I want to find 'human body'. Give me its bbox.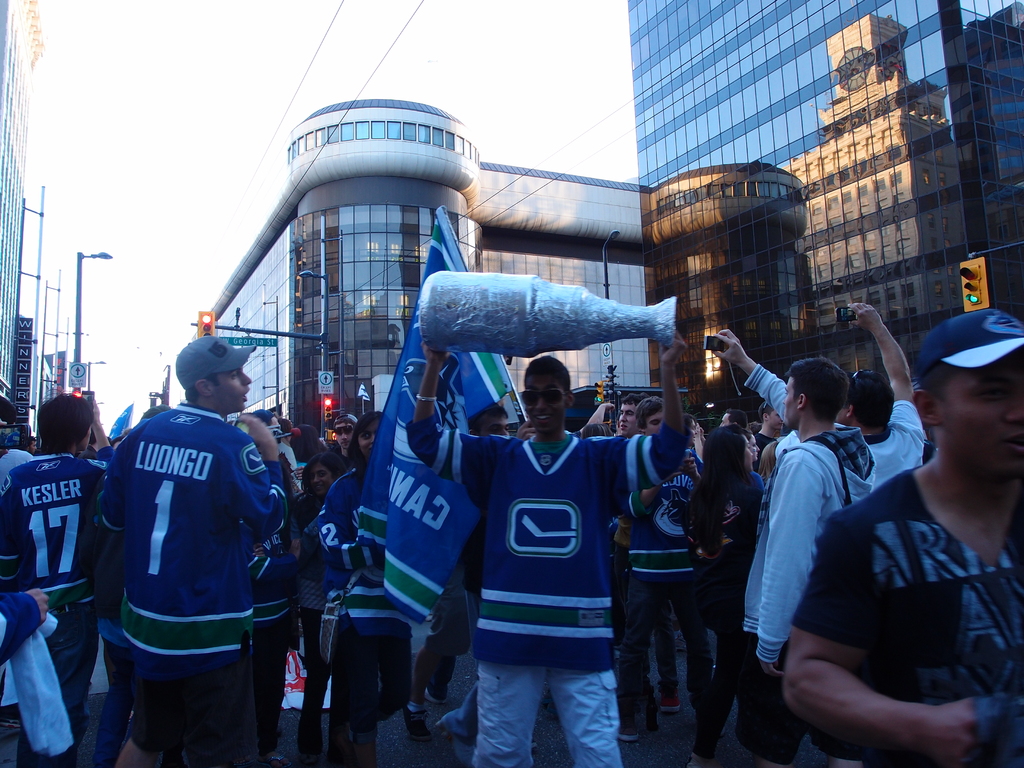
crop(617, 390, 655, 440).
